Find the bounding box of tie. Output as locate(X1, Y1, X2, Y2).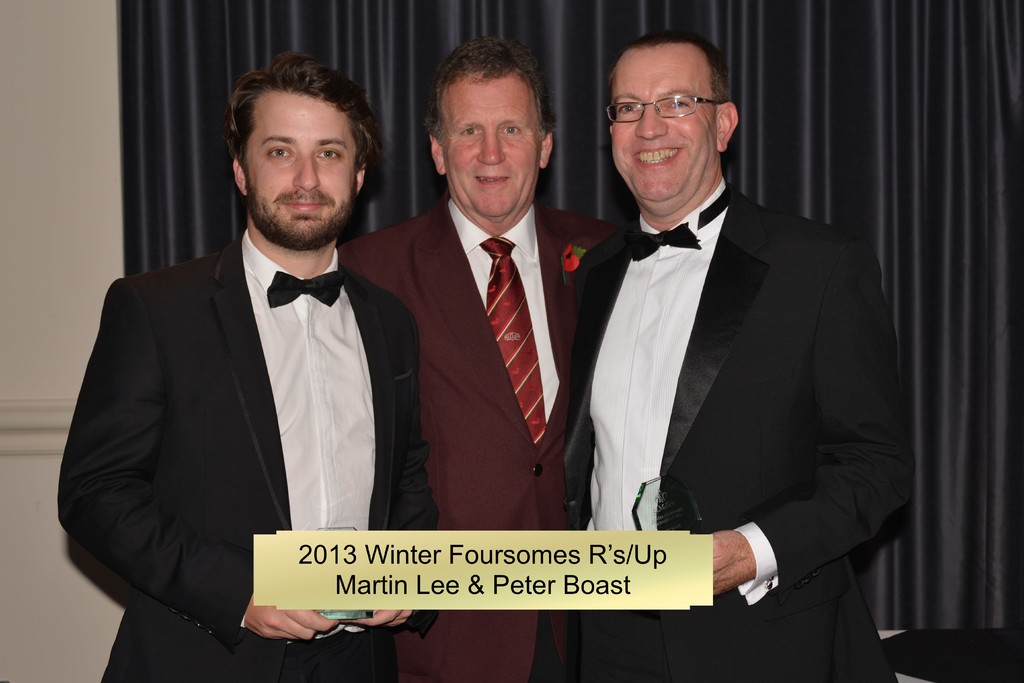
locate(485, 239, 548, 449).
